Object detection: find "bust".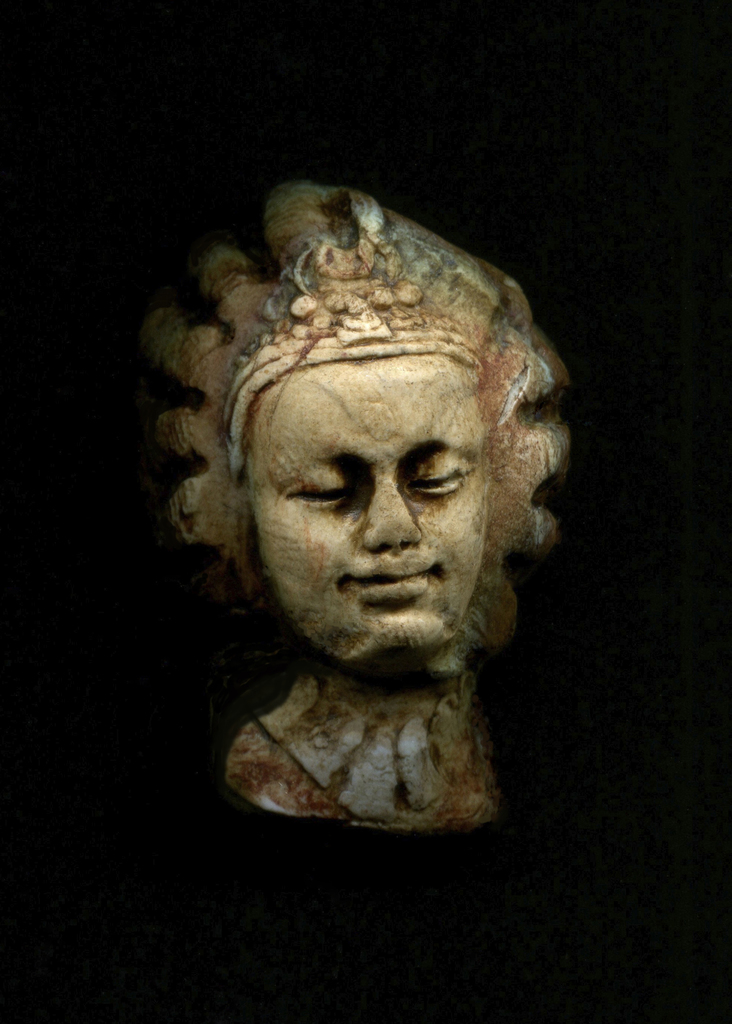
left=153, top=165, right=575, bottom=841.
